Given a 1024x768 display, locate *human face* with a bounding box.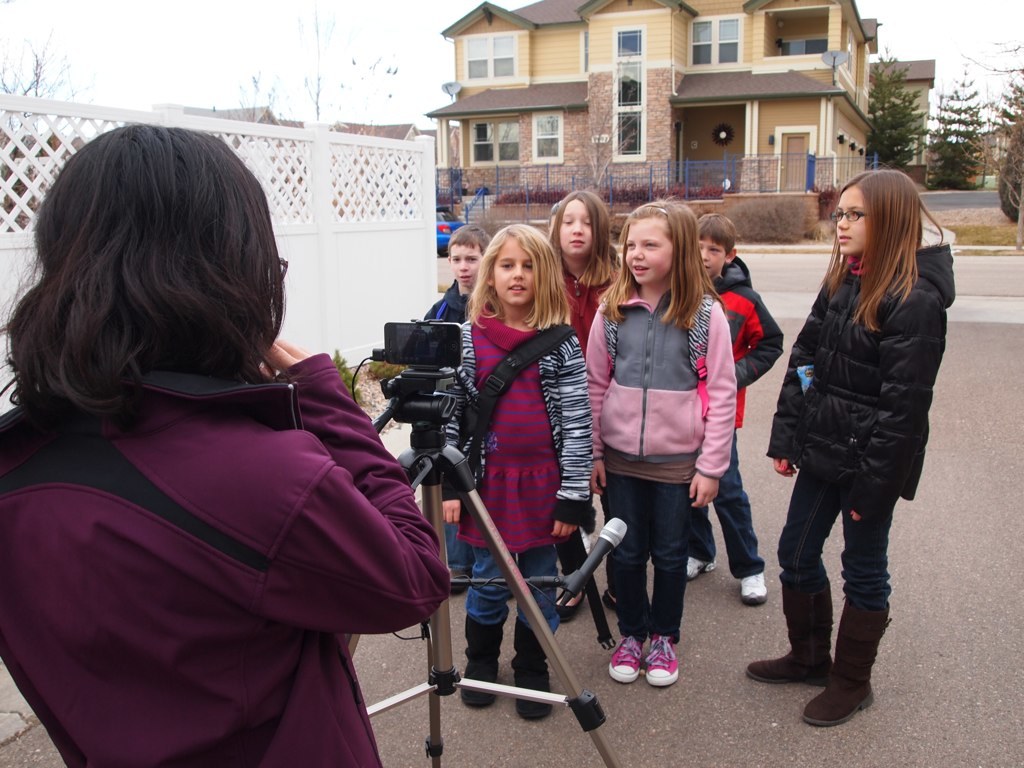
Located: <box>832,195,867,255</box>.
